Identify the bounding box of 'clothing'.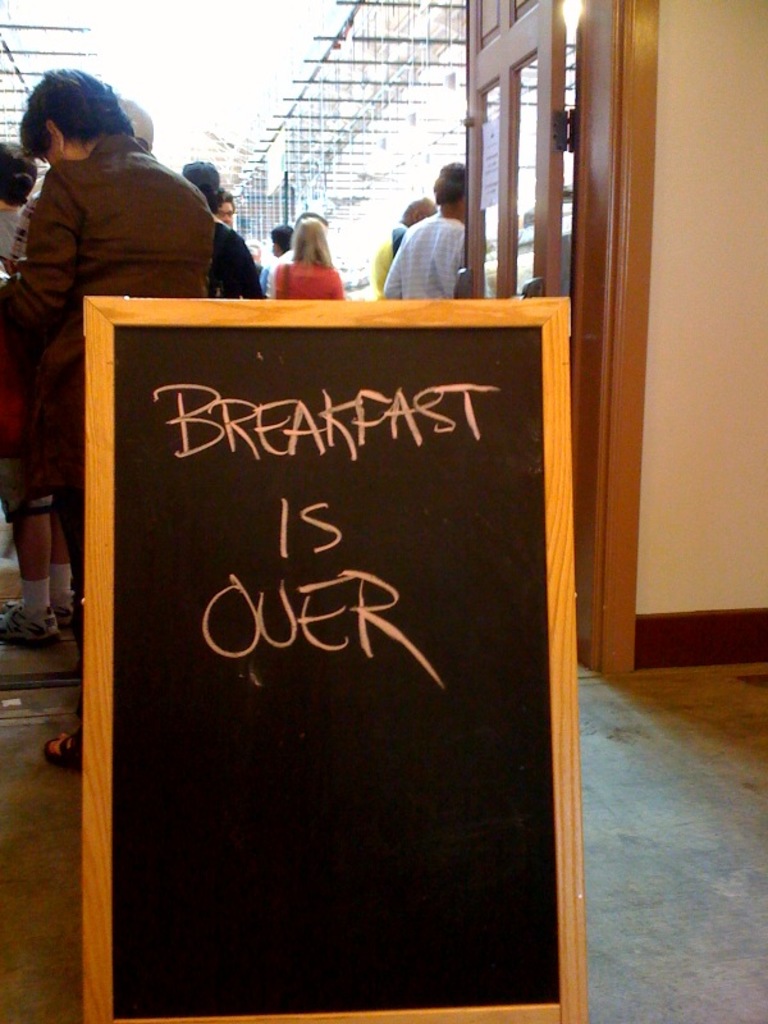
region(384, 178, 476, 289).
